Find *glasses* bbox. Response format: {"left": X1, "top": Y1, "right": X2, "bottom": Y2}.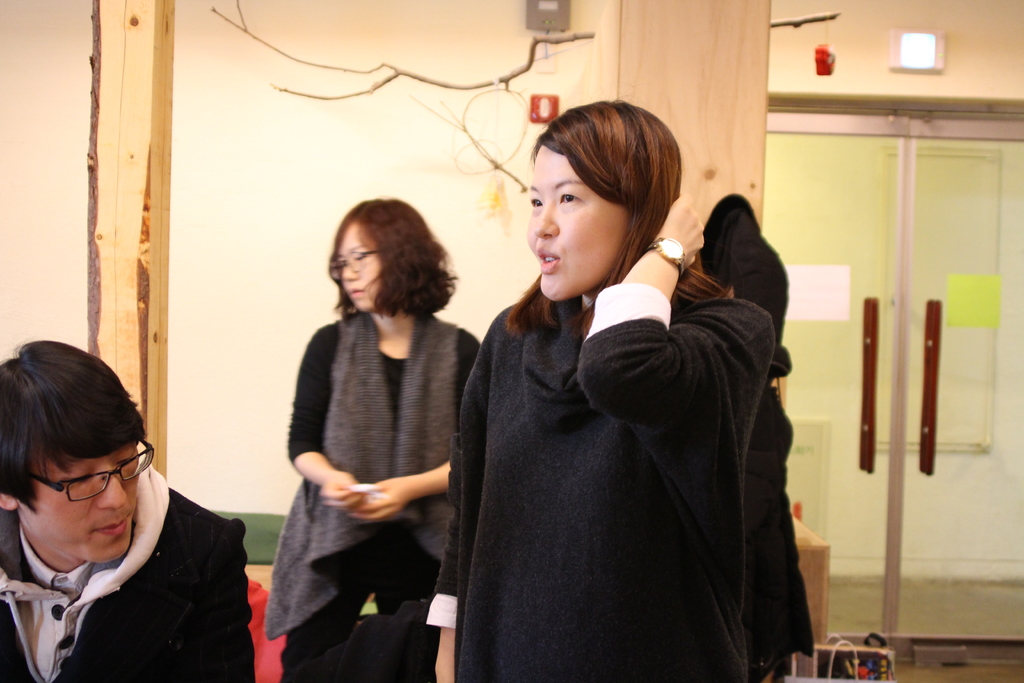
{"left": 20, "top": 433, "right": 153, "bottom": 500}.
